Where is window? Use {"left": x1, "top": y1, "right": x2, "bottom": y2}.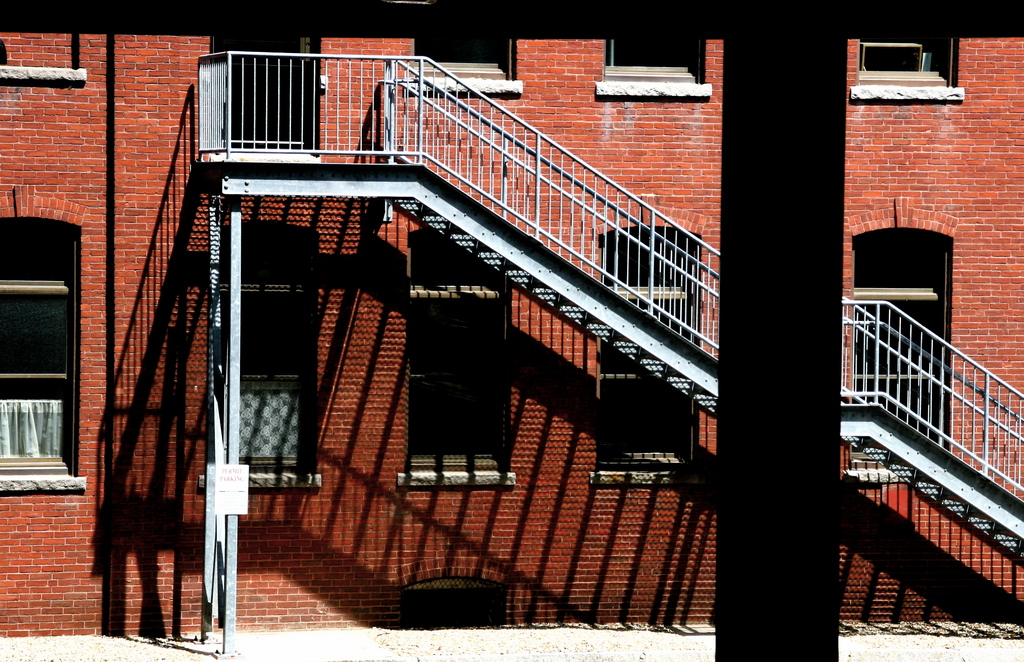
{"left": 607, "top": 35, "right": 695, "bottom": 84}.
